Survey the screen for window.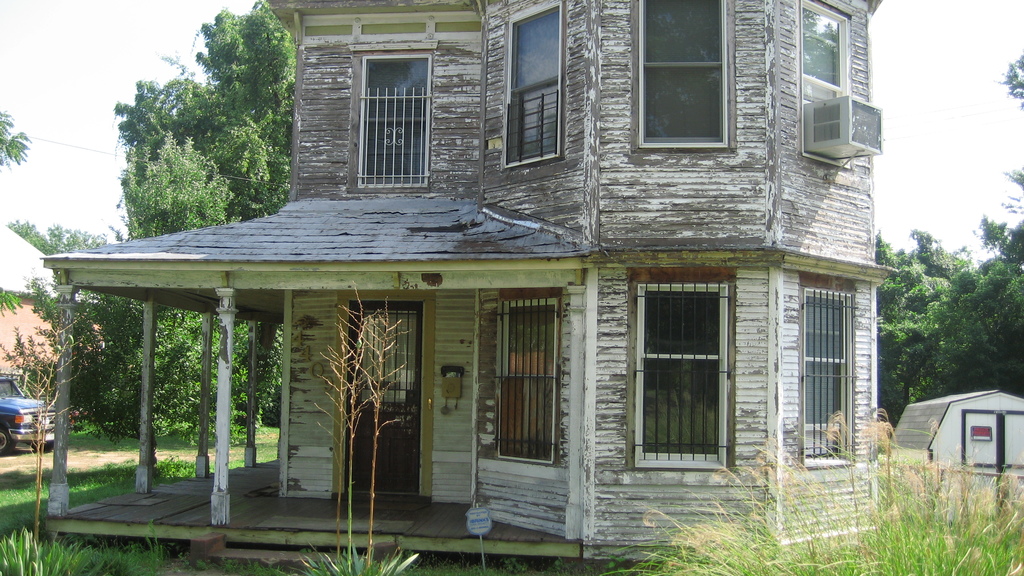
Survey found: {"x1": 636, "y1": 0, "x2": 727, "y2": 149}.
